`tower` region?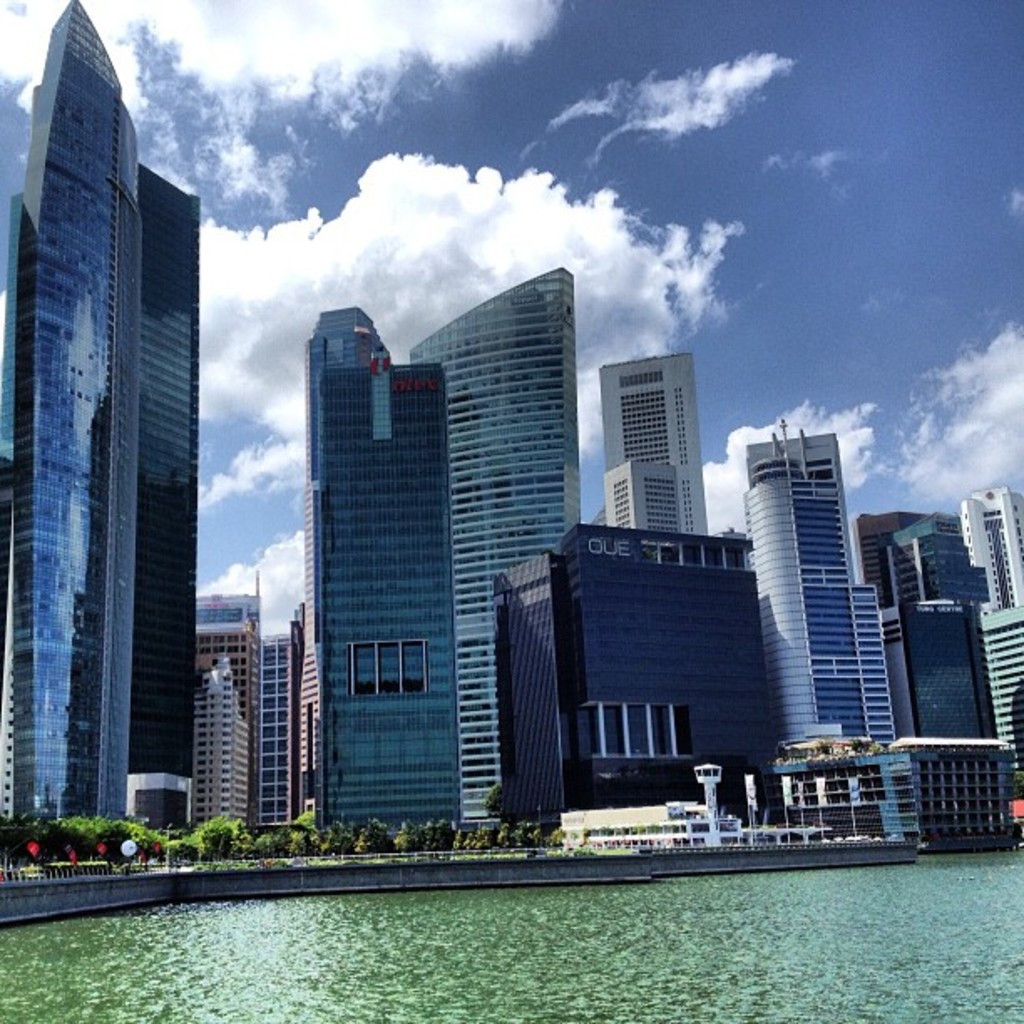
locate(403, 259, 571, 817)
